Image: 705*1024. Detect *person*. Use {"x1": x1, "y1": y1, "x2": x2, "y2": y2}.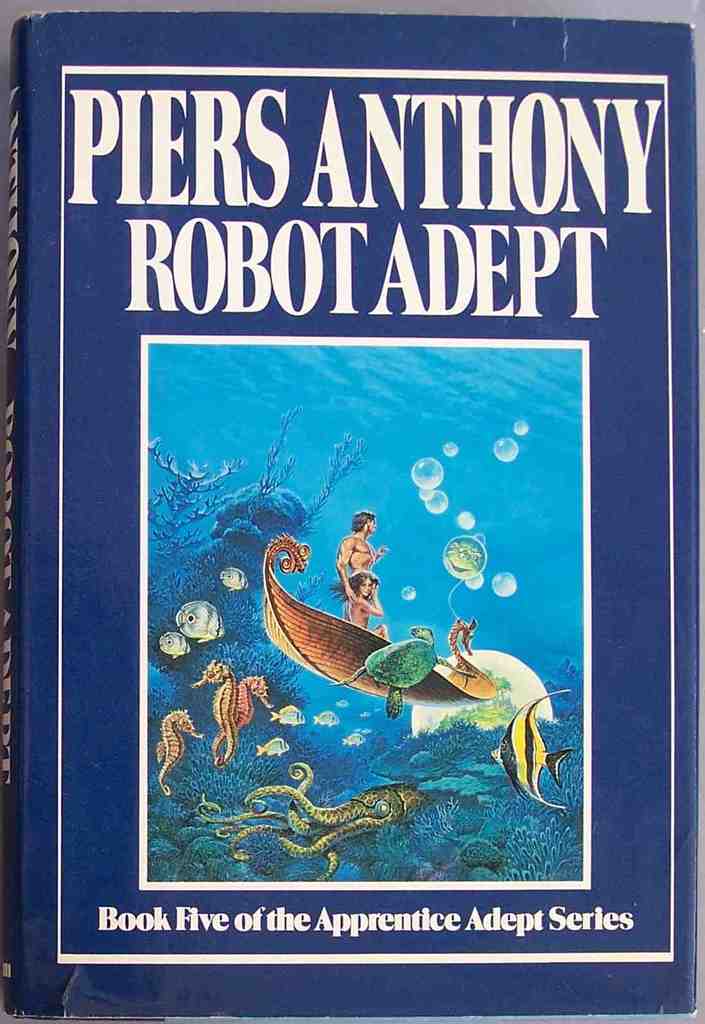
{"x1": 334, "y1": 510, "x2": 390, "y2": 594}.
